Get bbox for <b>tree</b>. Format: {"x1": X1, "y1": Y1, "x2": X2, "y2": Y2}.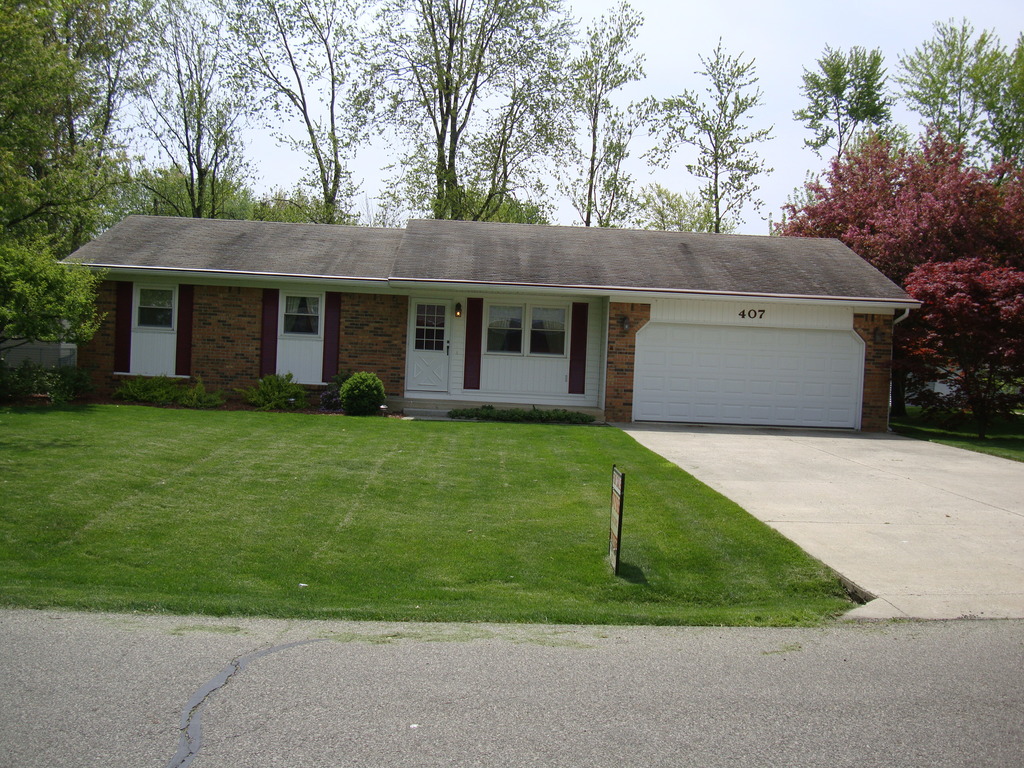
{"x1": 210, "y1": 0, "x2": 419, "y2": 220}.
